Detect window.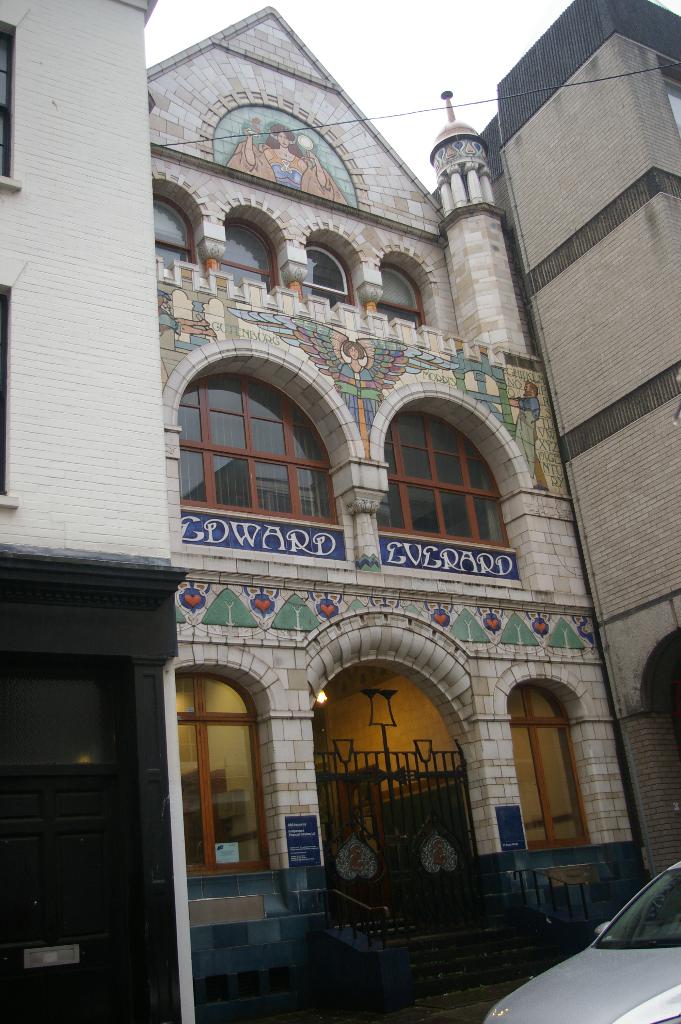
Detected at BBox(173, 372, 341, 531).
